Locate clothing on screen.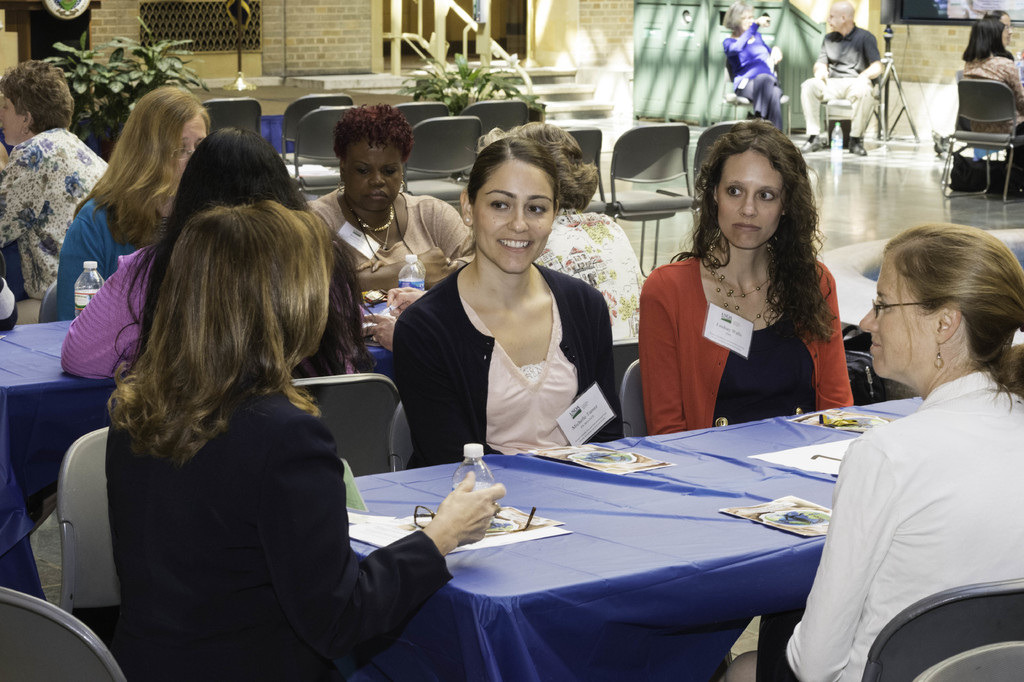
On screen at <region>392, 262, 627, 467</region>.
